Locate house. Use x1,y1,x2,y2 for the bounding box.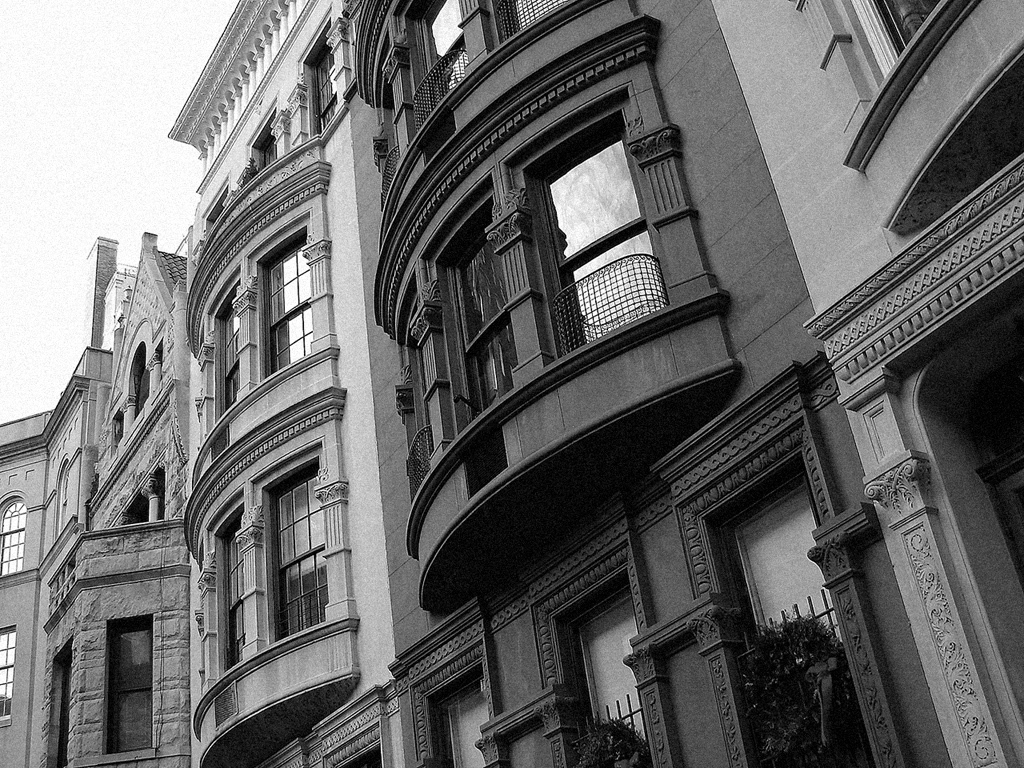
0,0,1023,767.
